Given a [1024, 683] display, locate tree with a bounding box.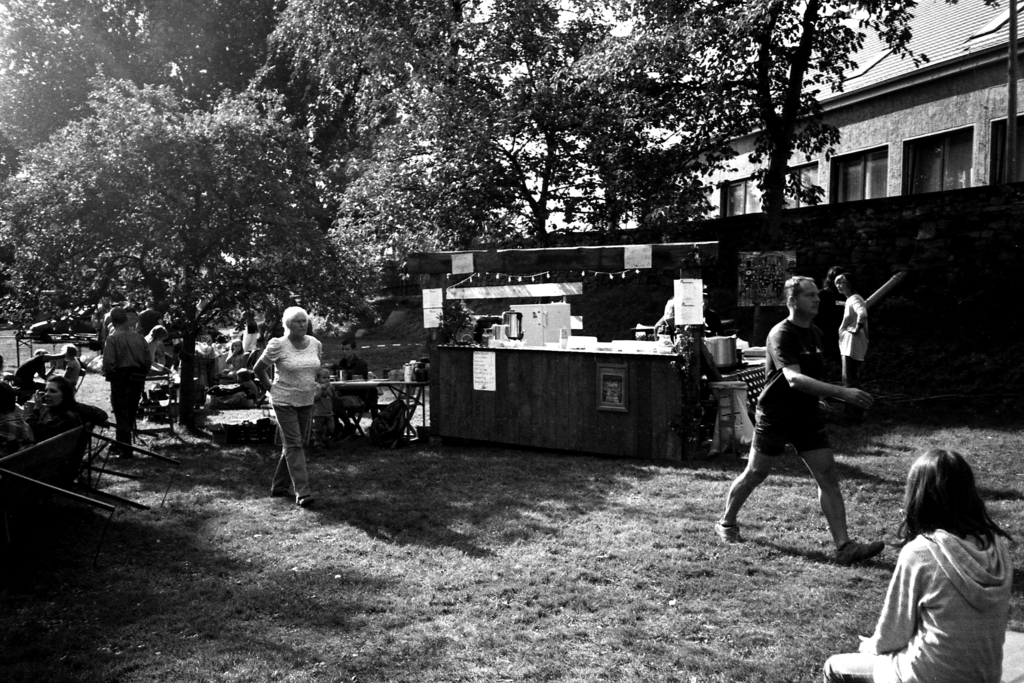
Located: <box>328,67,523,299</box>.
